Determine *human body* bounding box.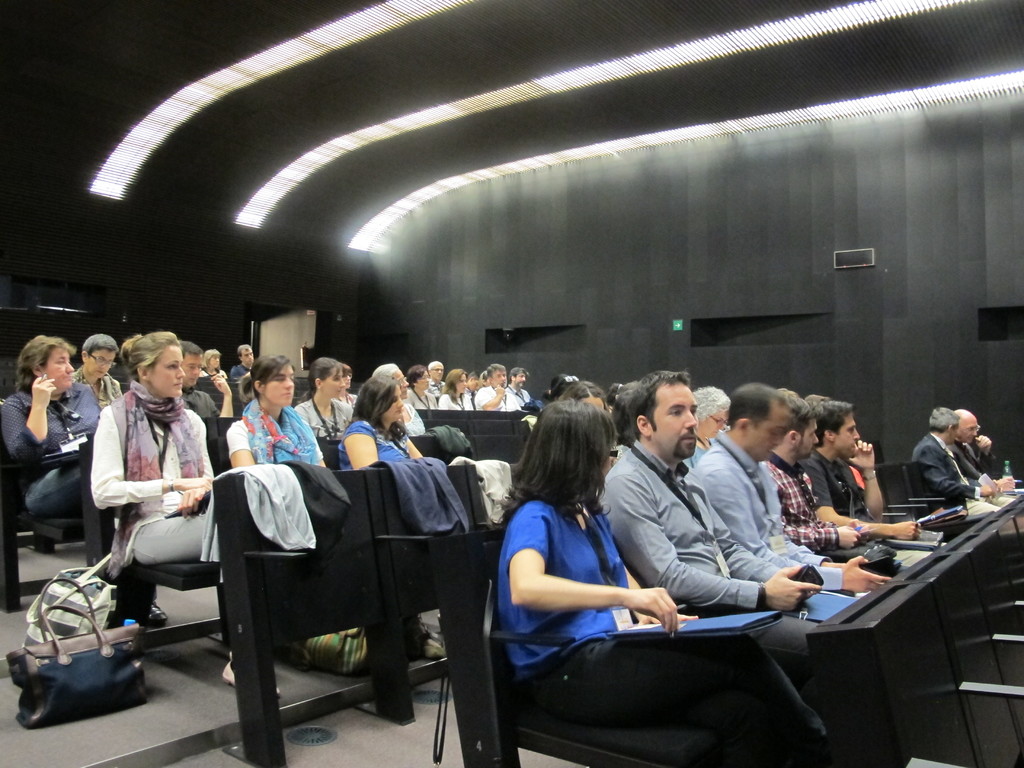
Determined: Rect(337, 372, 426, 479).
